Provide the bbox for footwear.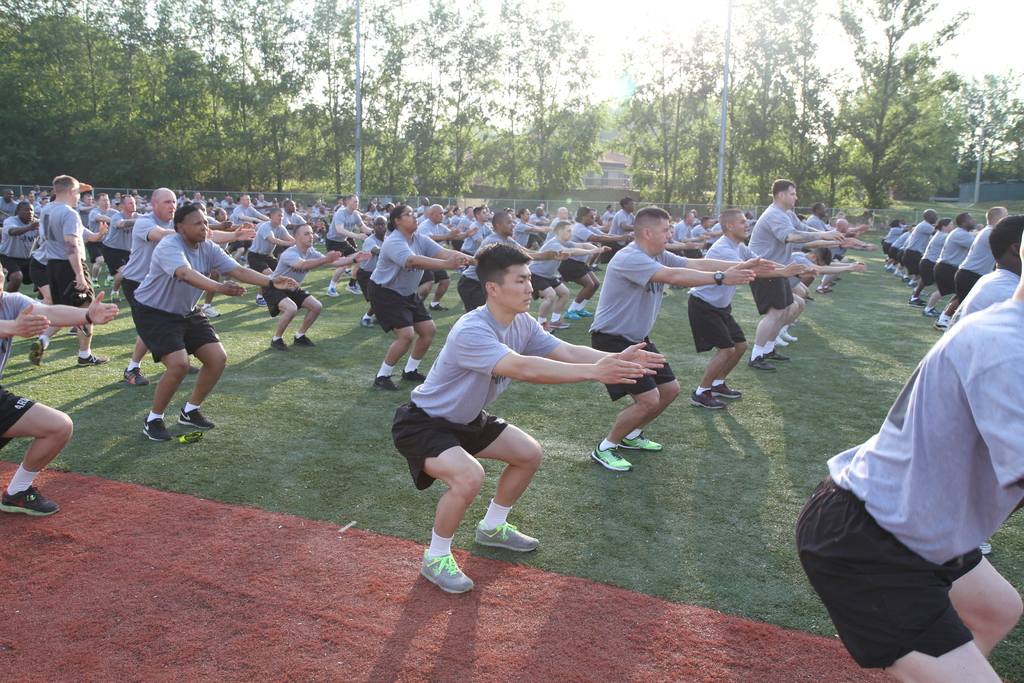
Rect(399, 368, 429, 385).
